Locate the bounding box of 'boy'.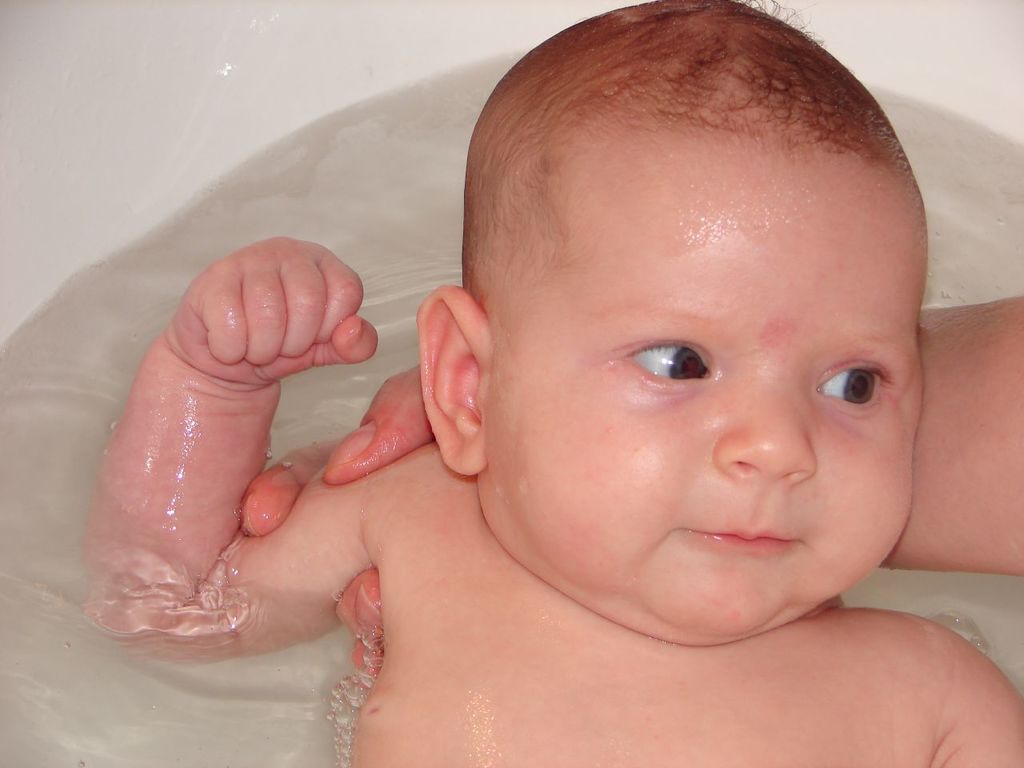
Bounding box: 78,0,1023,767.
